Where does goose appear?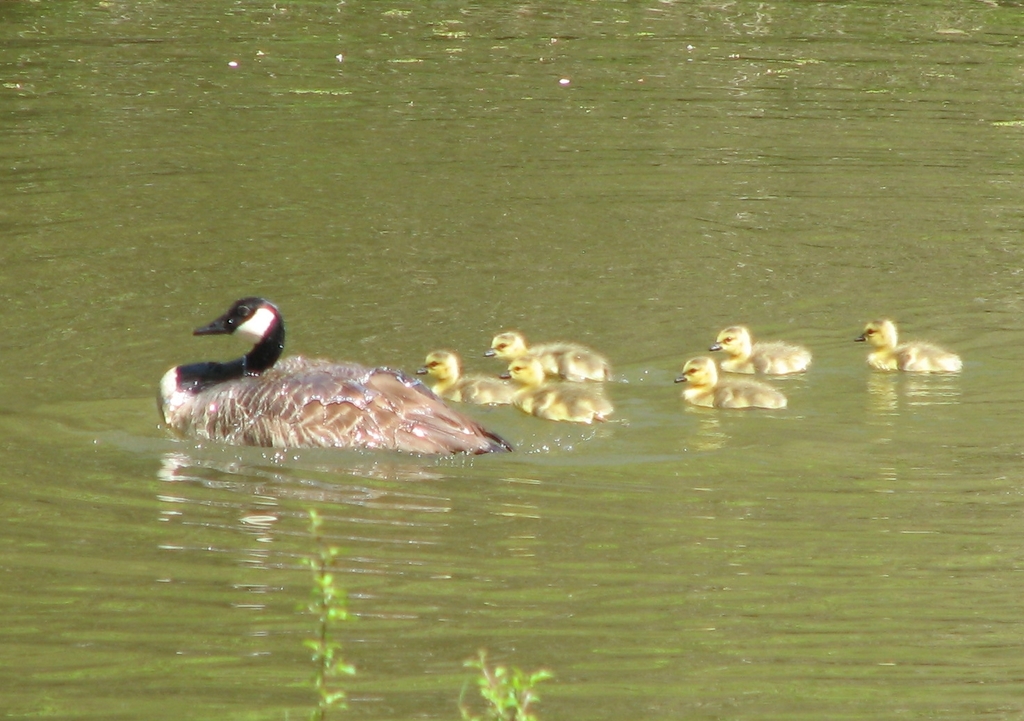
Appears at pyautogui.locateOnScreen(156, 301, 509, 455).
